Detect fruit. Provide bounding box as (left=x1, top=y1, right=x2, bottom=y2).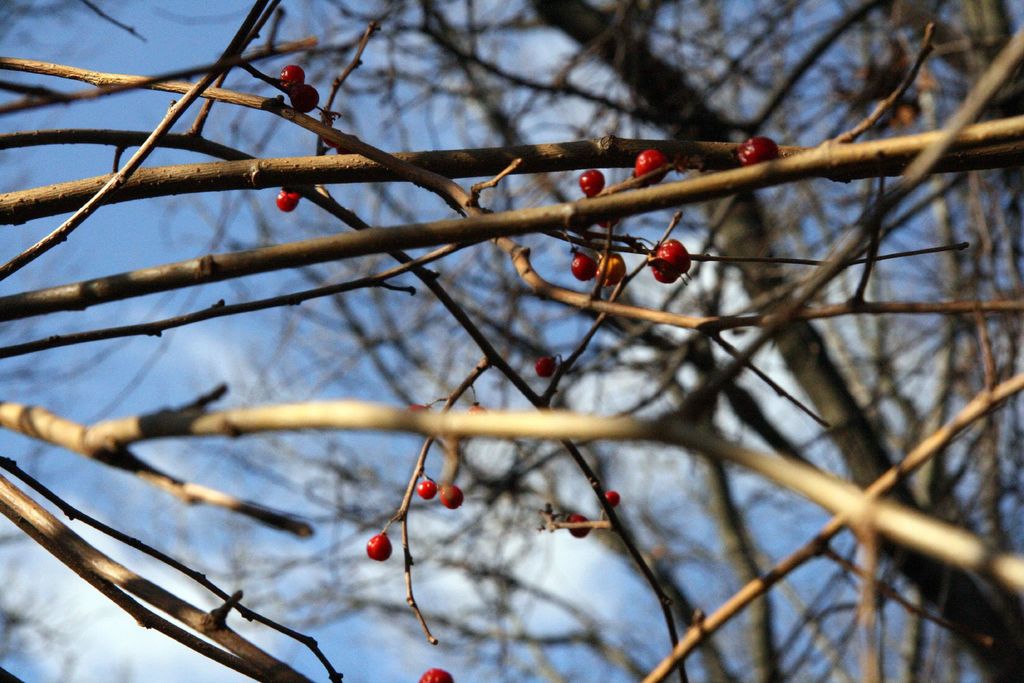
(left=572, top=248, right=598, bottom=279).
